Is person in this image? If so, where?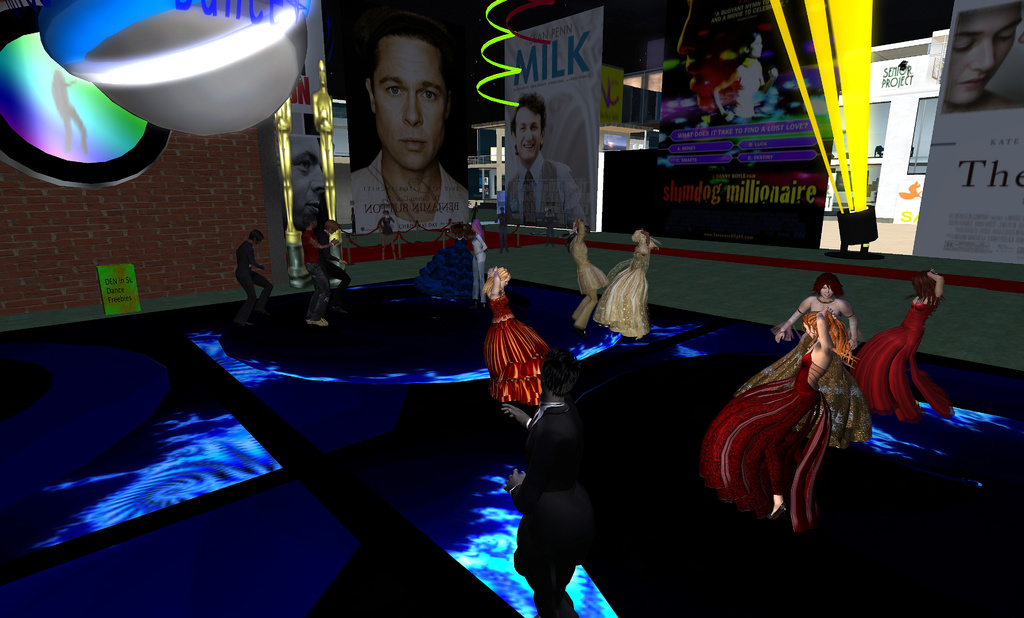
Yes, at [481,266,548,403].
